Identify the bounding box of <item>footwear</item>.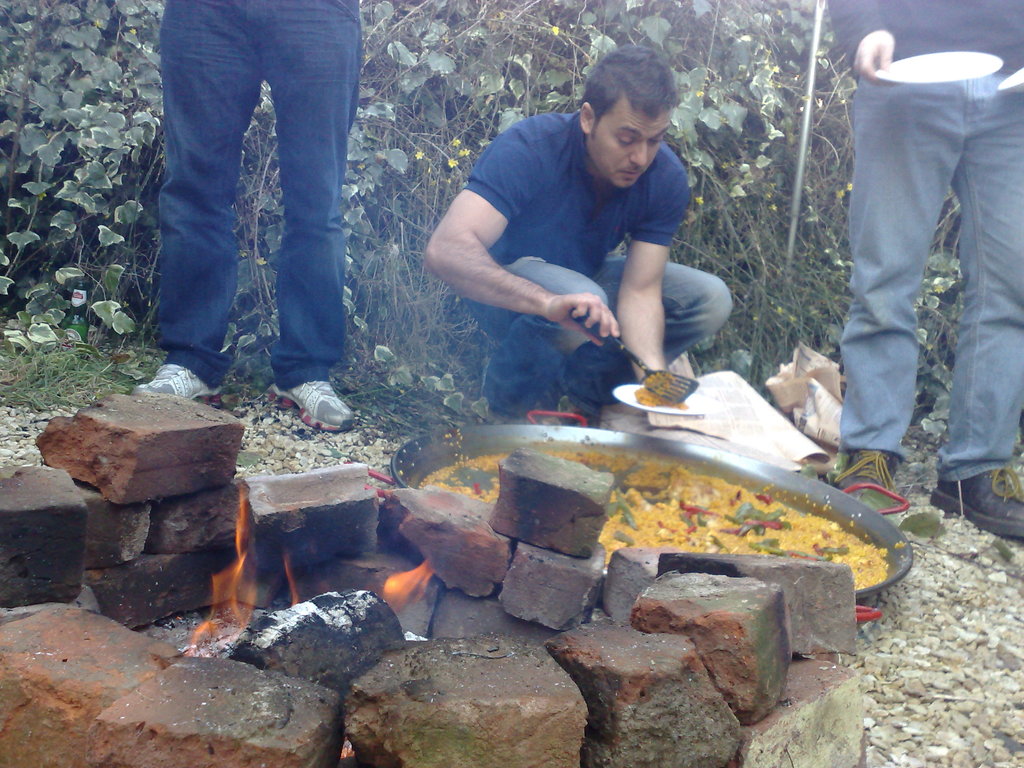
pyautogui.locateOnScreen(558, 397, 596, 430).
